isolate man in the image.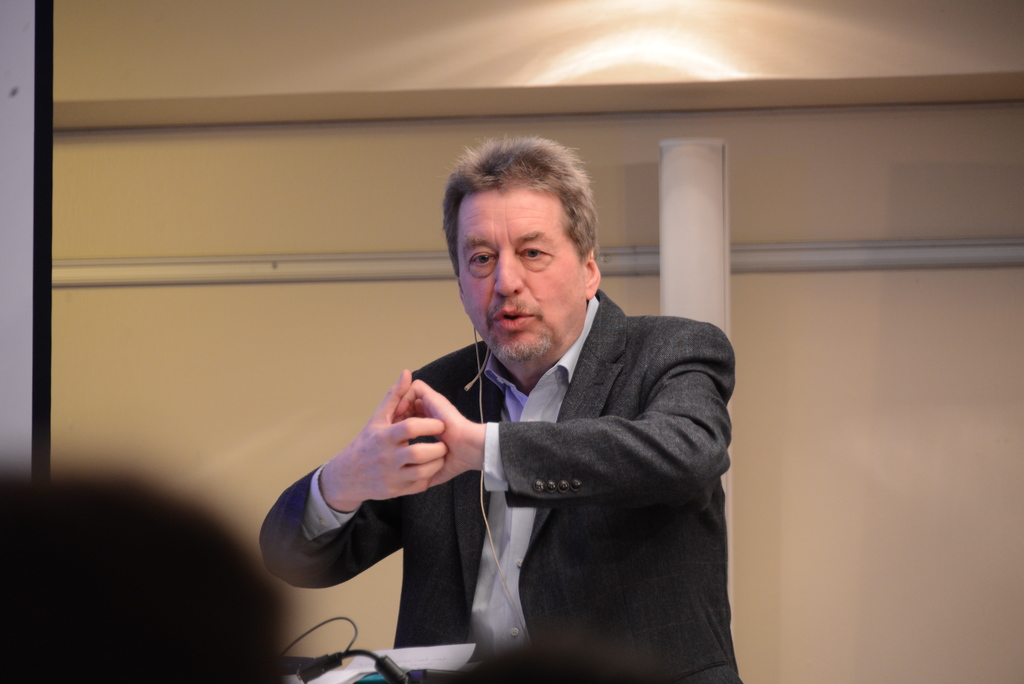
Isolated region: pyautogui.locateOnScreen(310, 156, 753, 664).
